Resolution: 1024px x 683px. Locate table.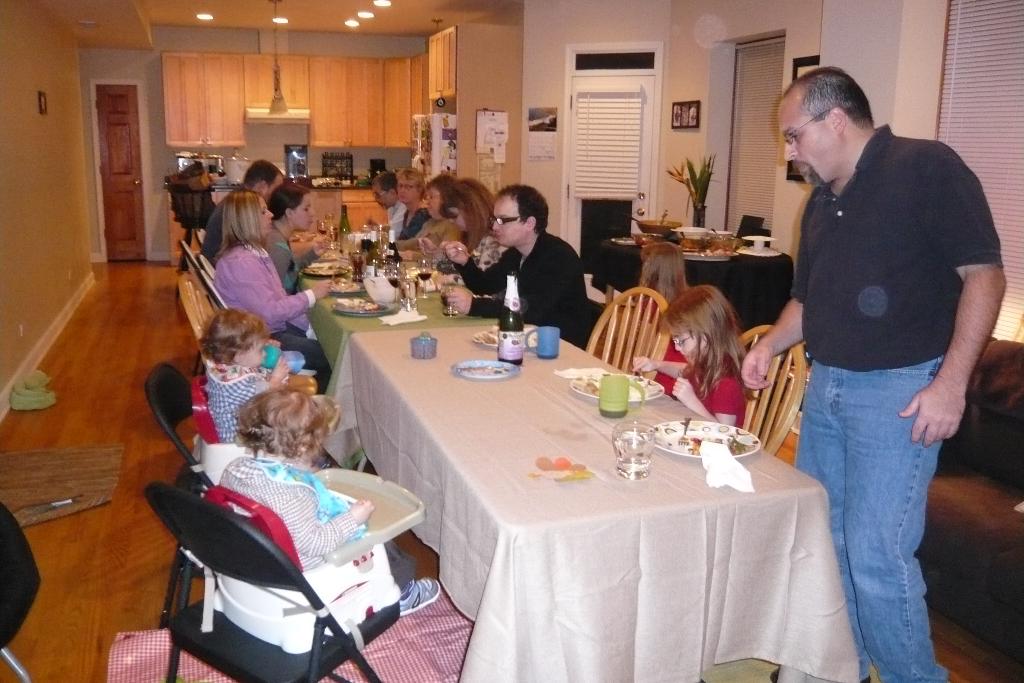
(x1=600, y1=233, x2=796, y2=335).
